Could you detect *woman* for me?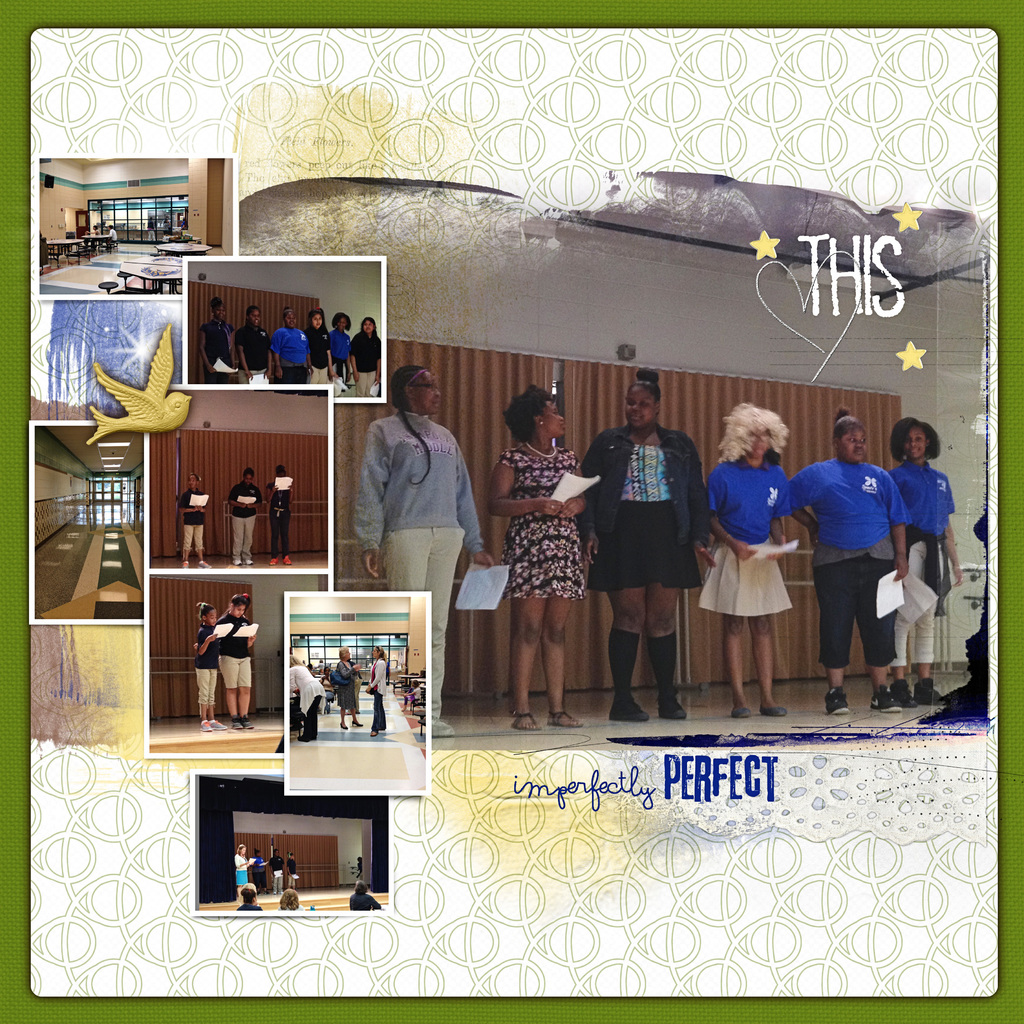
Detection result: 332/309/351/395.
